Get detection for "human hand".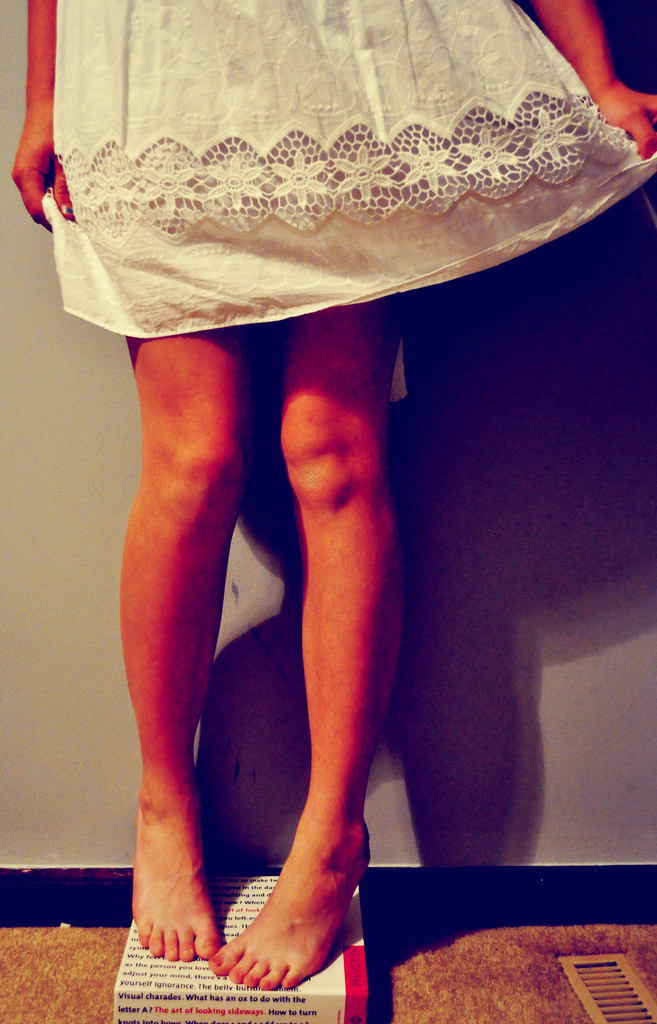
Detection: l=12, t=118, r=74, b=231.
